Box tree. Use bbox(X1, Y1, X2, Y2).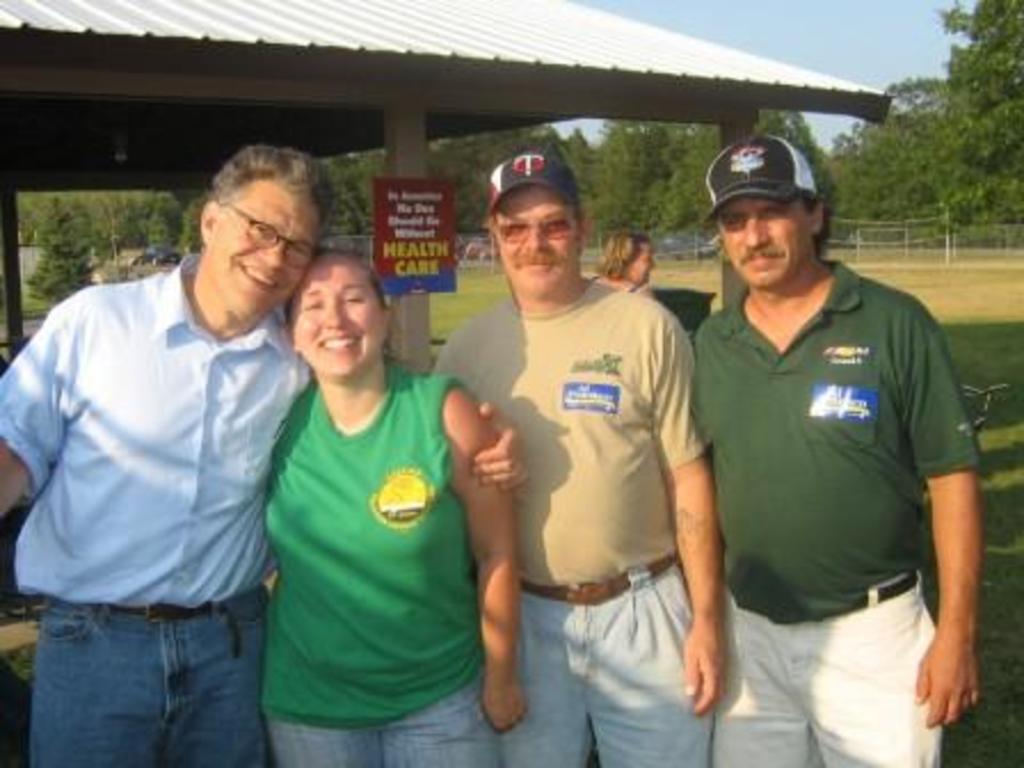
bbox(830, 0, 1022, 249).
